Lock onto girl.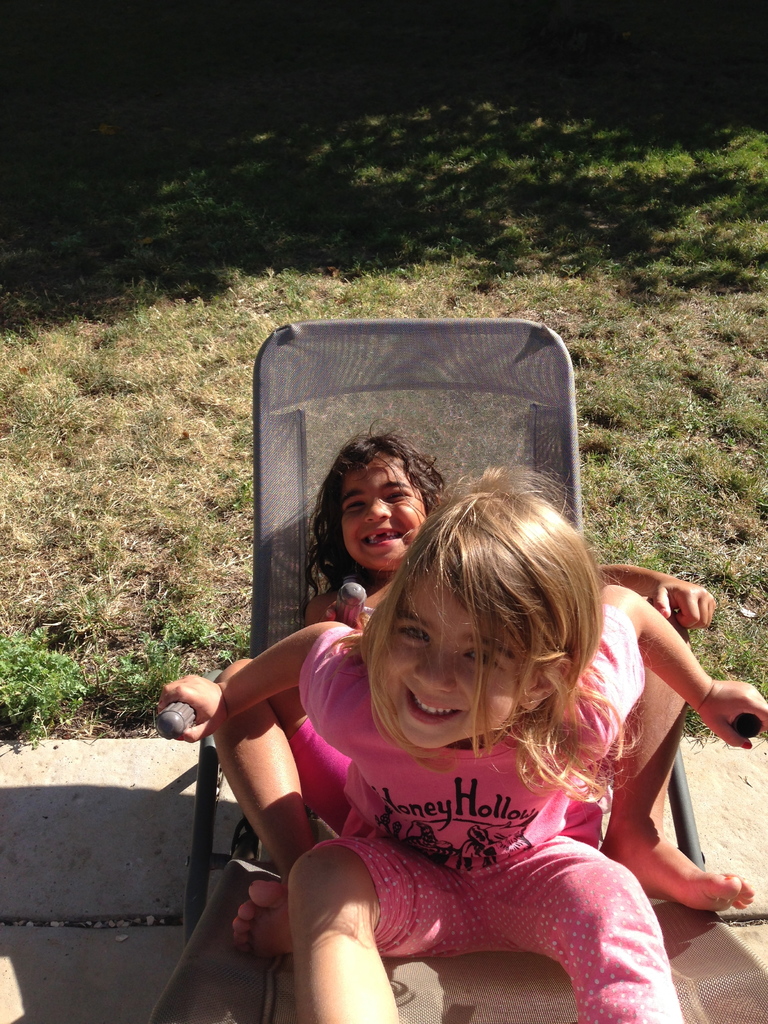
Locked: (left=156, top=459, right=767, bottom=1022).
